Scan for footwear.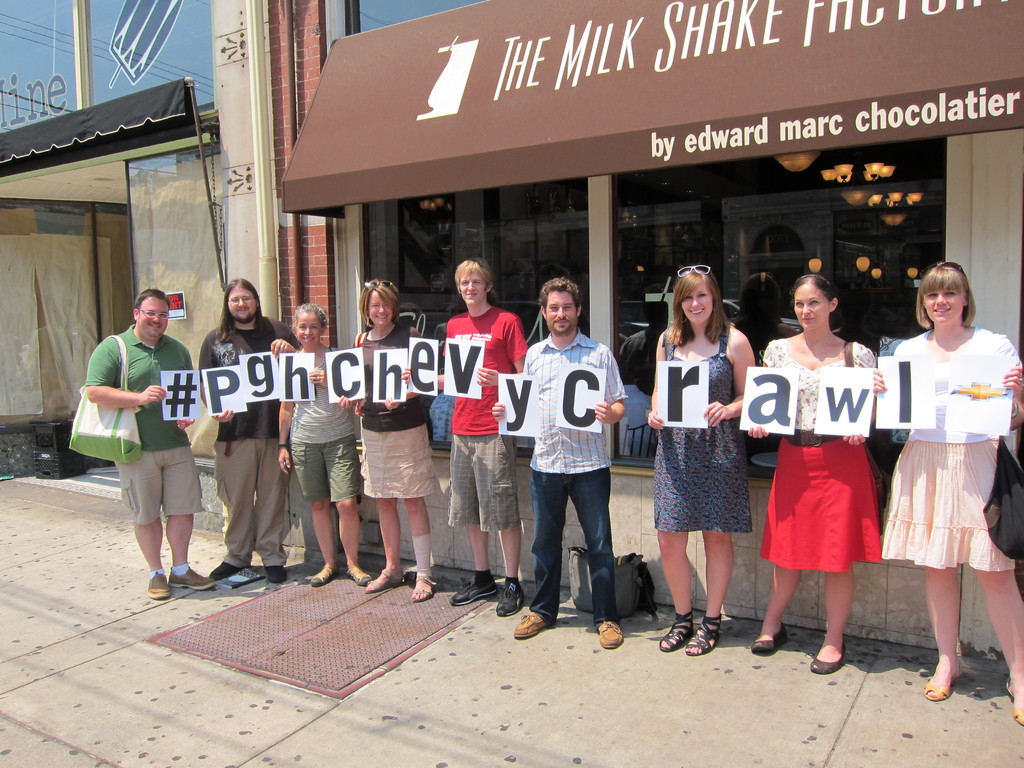
Scan result: <region>686, 611, 722, 657</region>.
